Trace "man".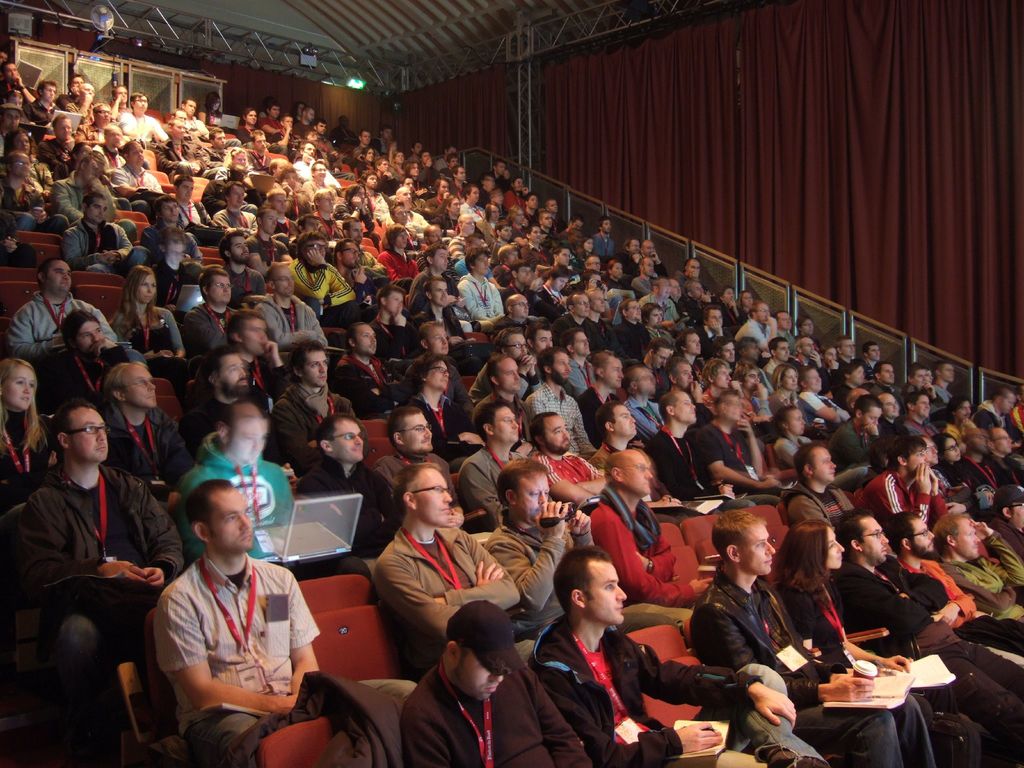
Traced to x1=935 y1=515 x2=1023 y2=654.
